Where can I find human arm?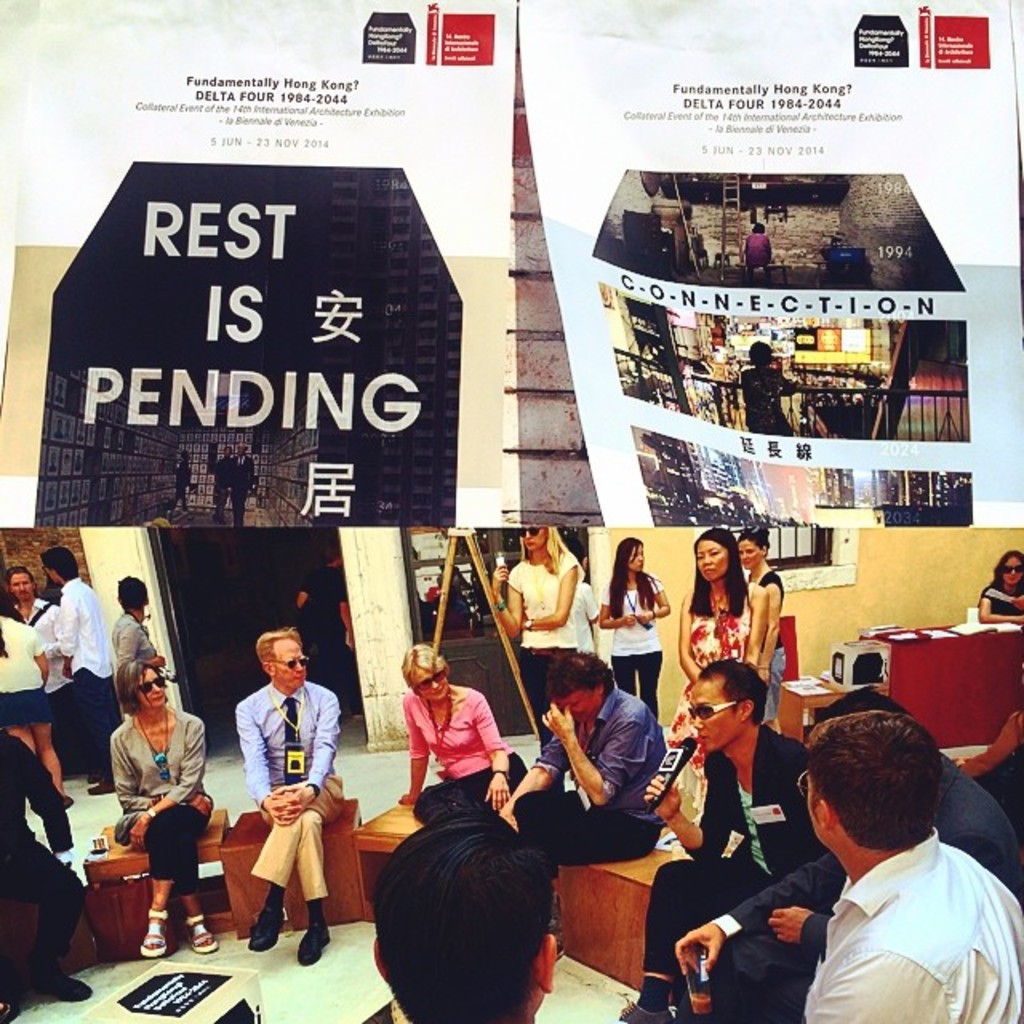
You can find it at select_region(677, 597, 704, 683).
